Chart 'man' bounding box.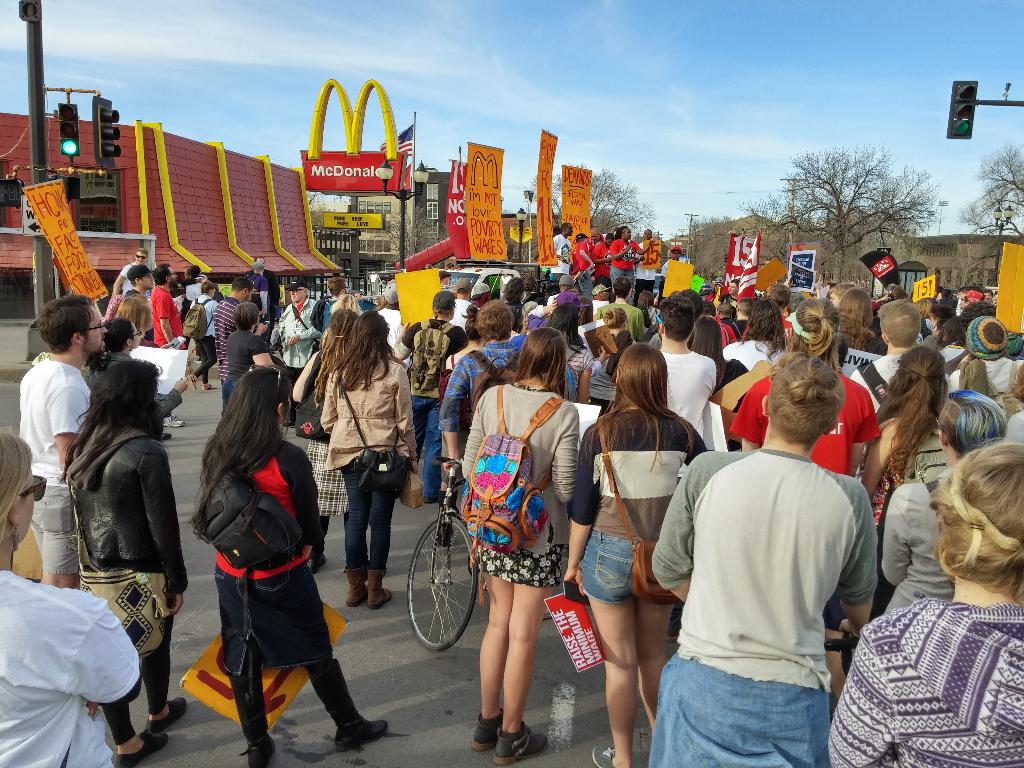
Charted: box=[152, 263, 188, 426].
